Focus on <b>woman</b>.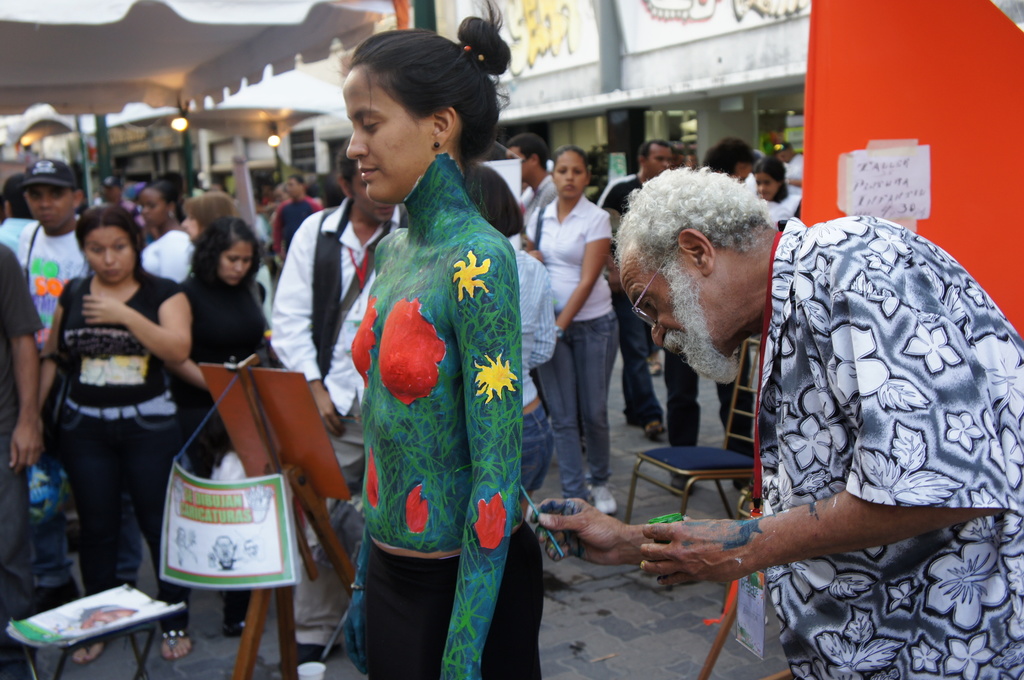
Focused at [339, 29, 554, 653].
